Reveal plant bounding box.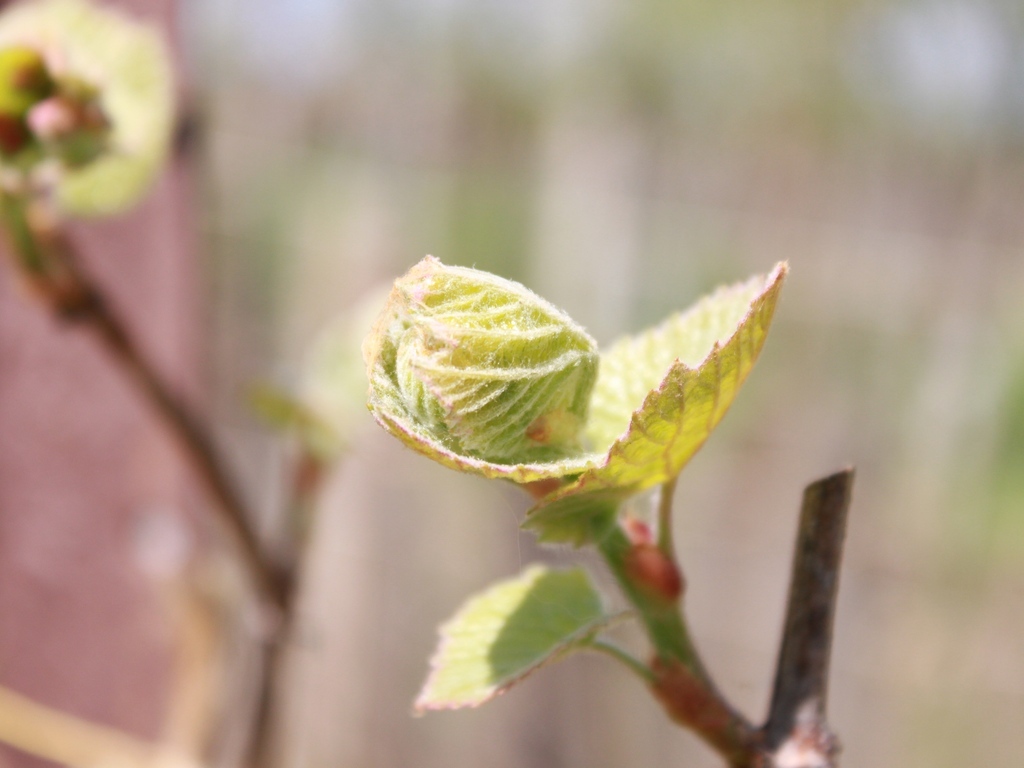
Revealed: {"left": 364, "top": 262, "right": 857, "bottom": 767}.
